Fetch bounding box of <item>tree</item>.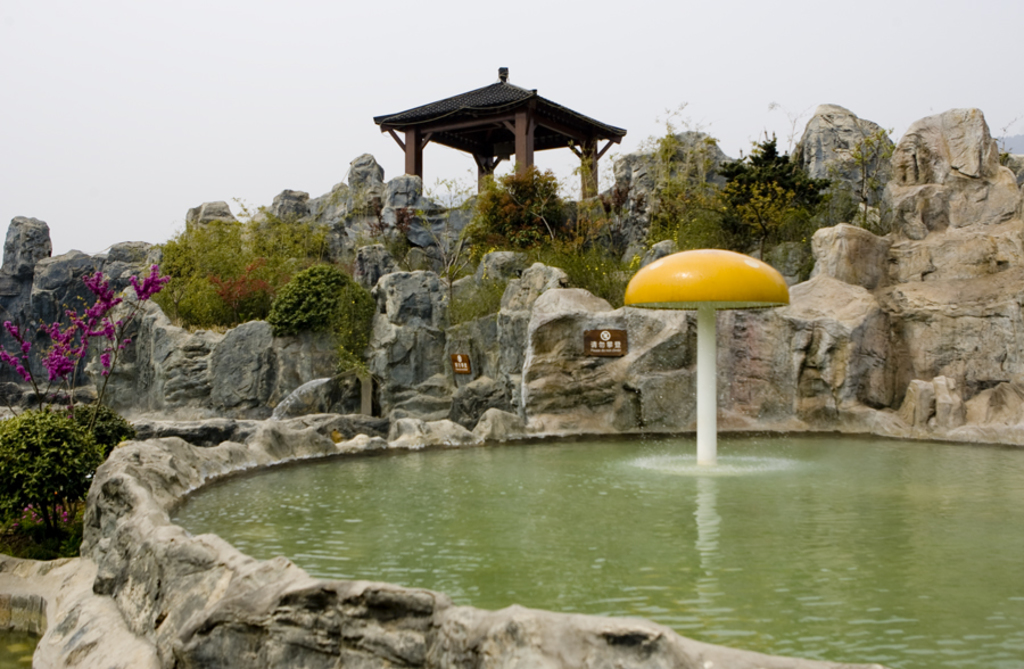
Bbox: [x1=722, y1=121, x2=828, y2=259].
